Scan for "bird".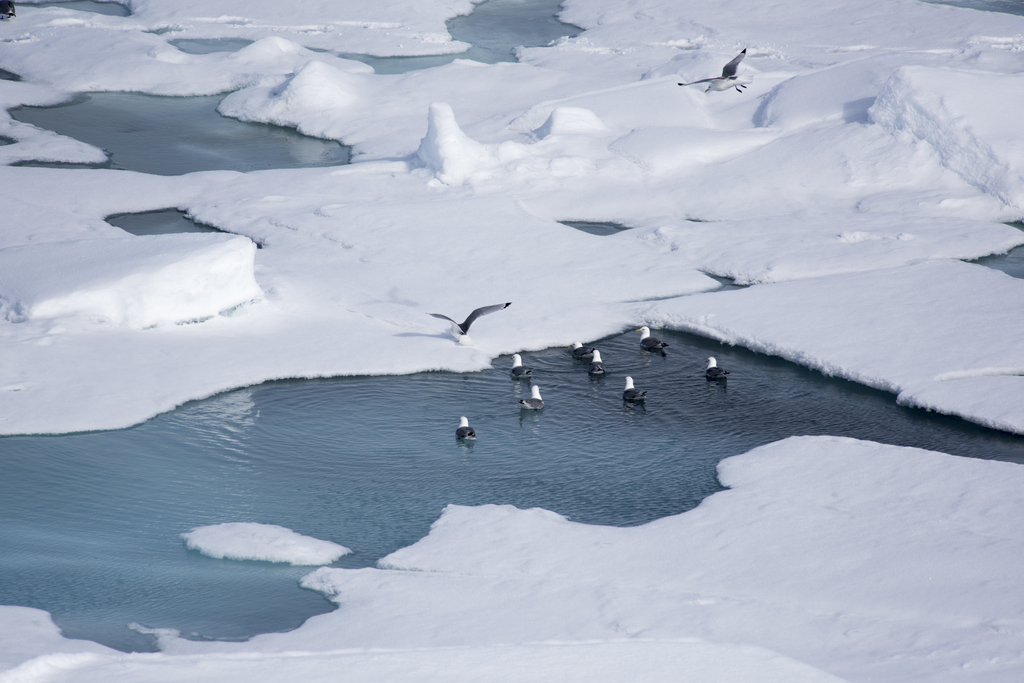
Scan result: x1=572, y1=340, x2=592, y2=360.
